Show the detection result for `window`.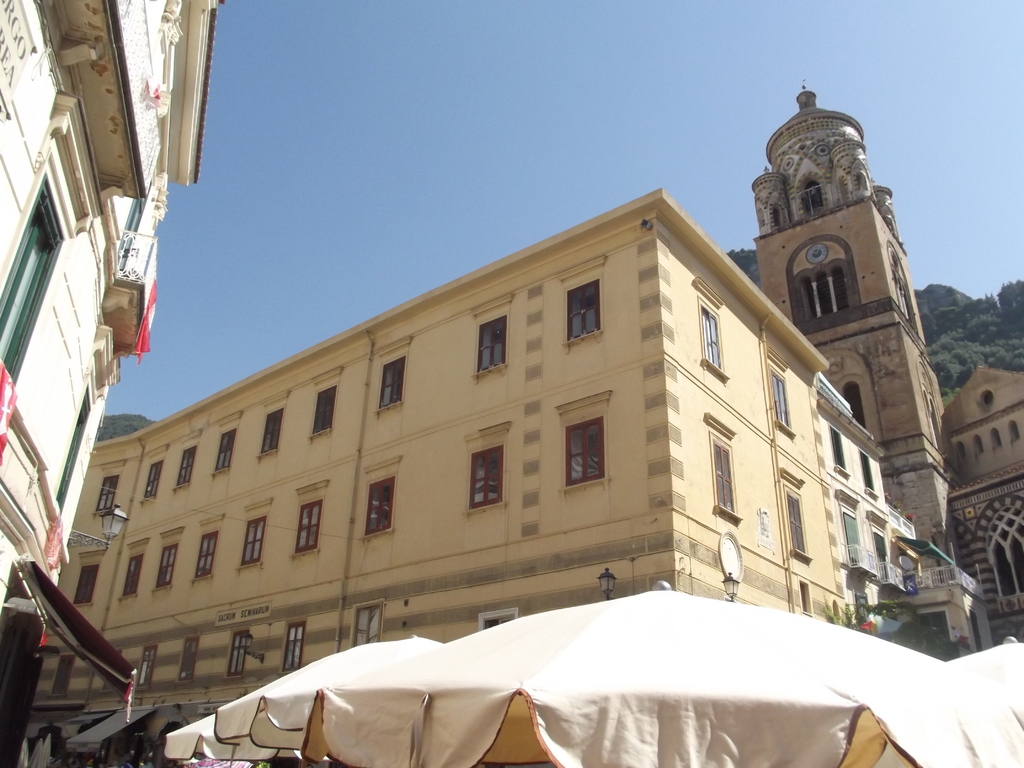
569/280/604/339.
